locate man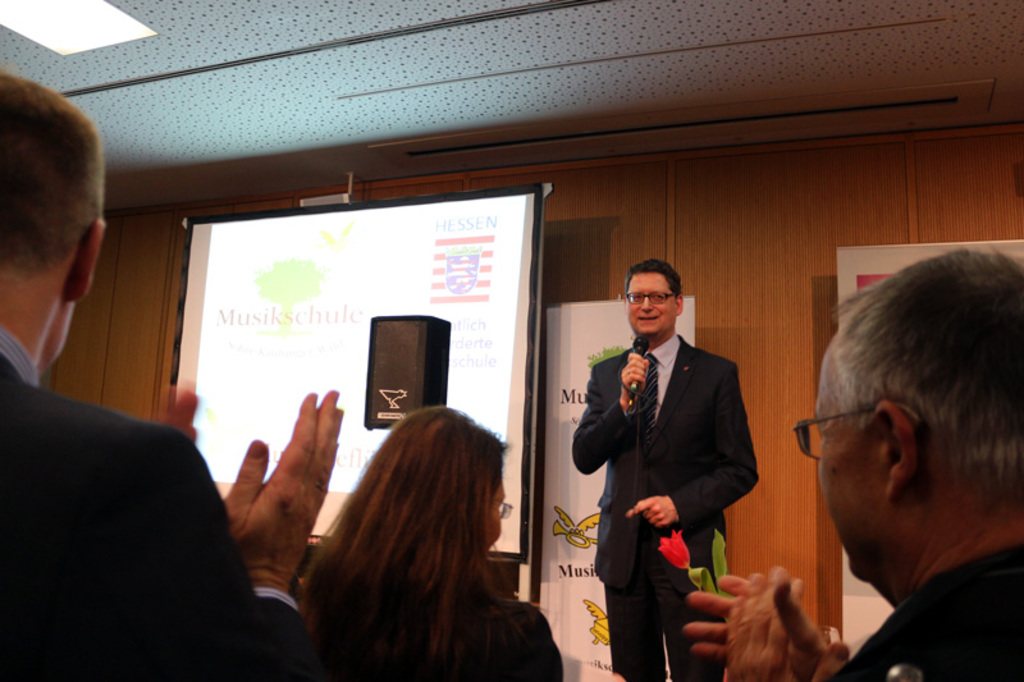
568:252:776:656
